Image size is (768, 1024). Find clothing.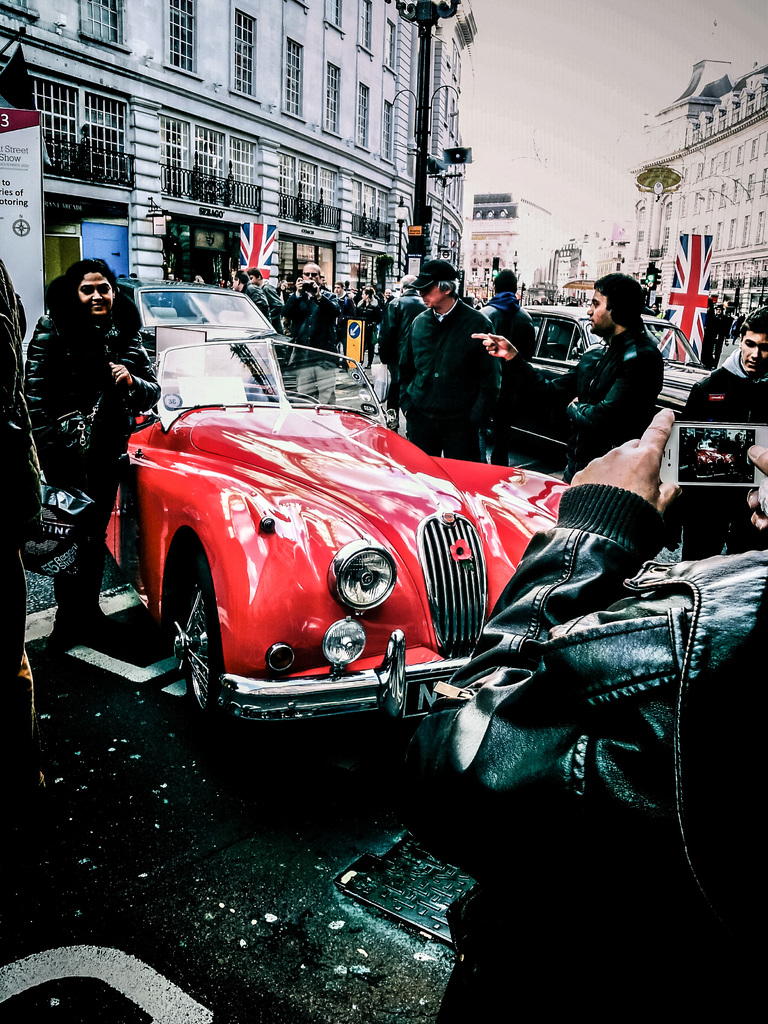
Rect(503, 314, 682, 473).
